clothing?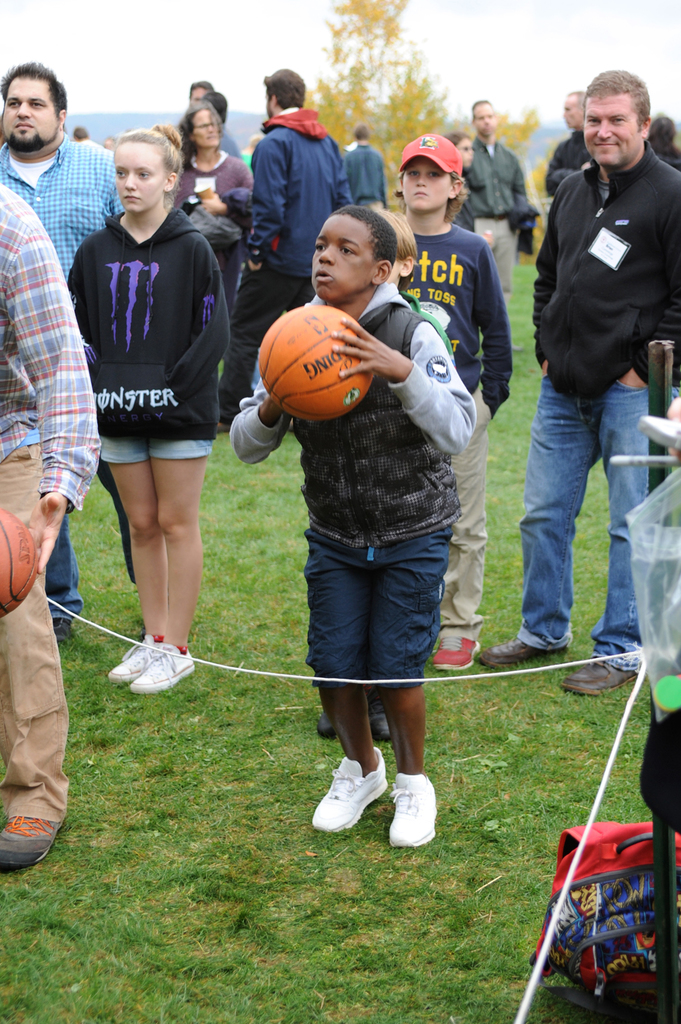
{"left": 0, "top": 133, "right": 128, "bottom": 621}
